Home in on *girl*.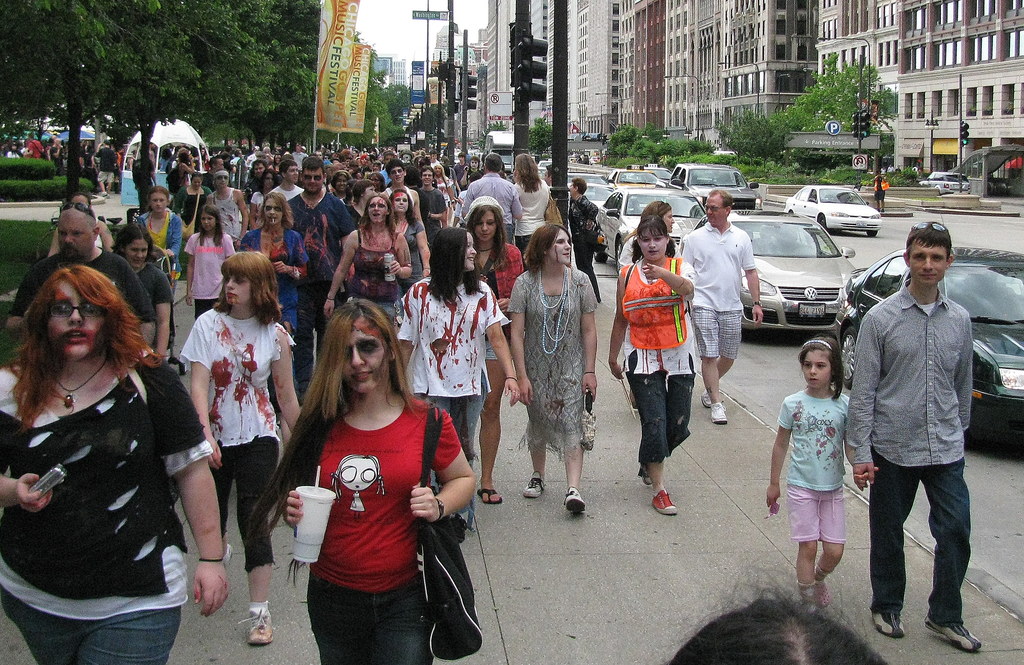
Homed in at left=0, top=263, right=231, bottom=664.
